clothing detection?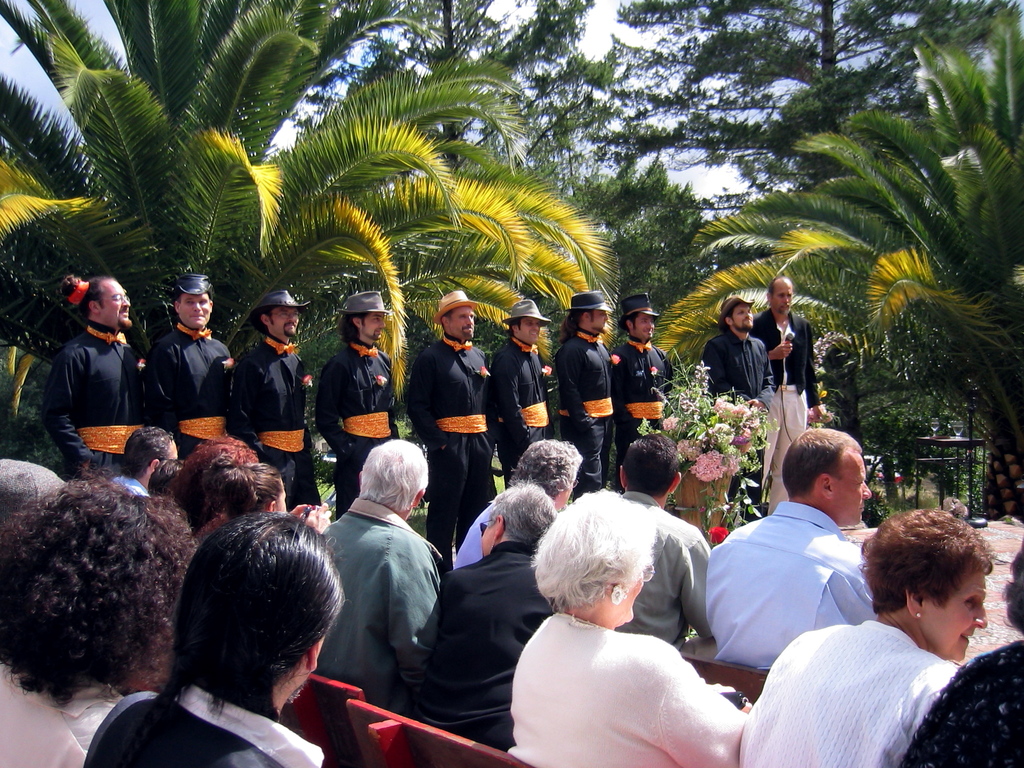
bbox=(0, 662, 123, 767)
